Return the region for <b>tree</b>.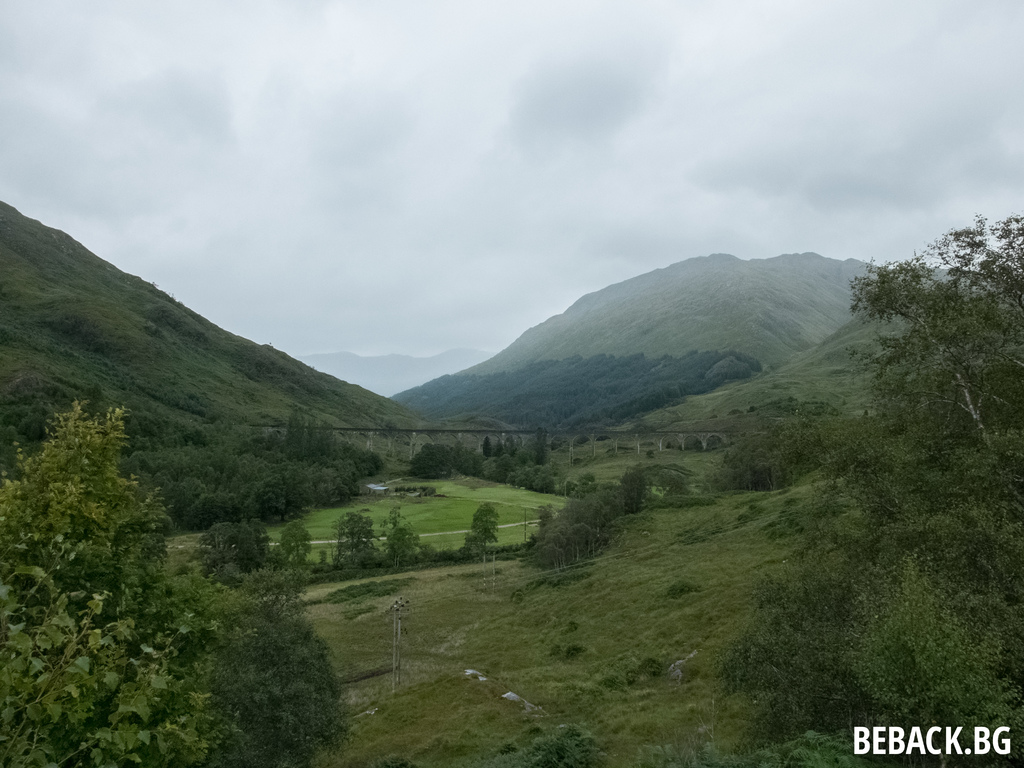
(849, 209, 1023, 459).
